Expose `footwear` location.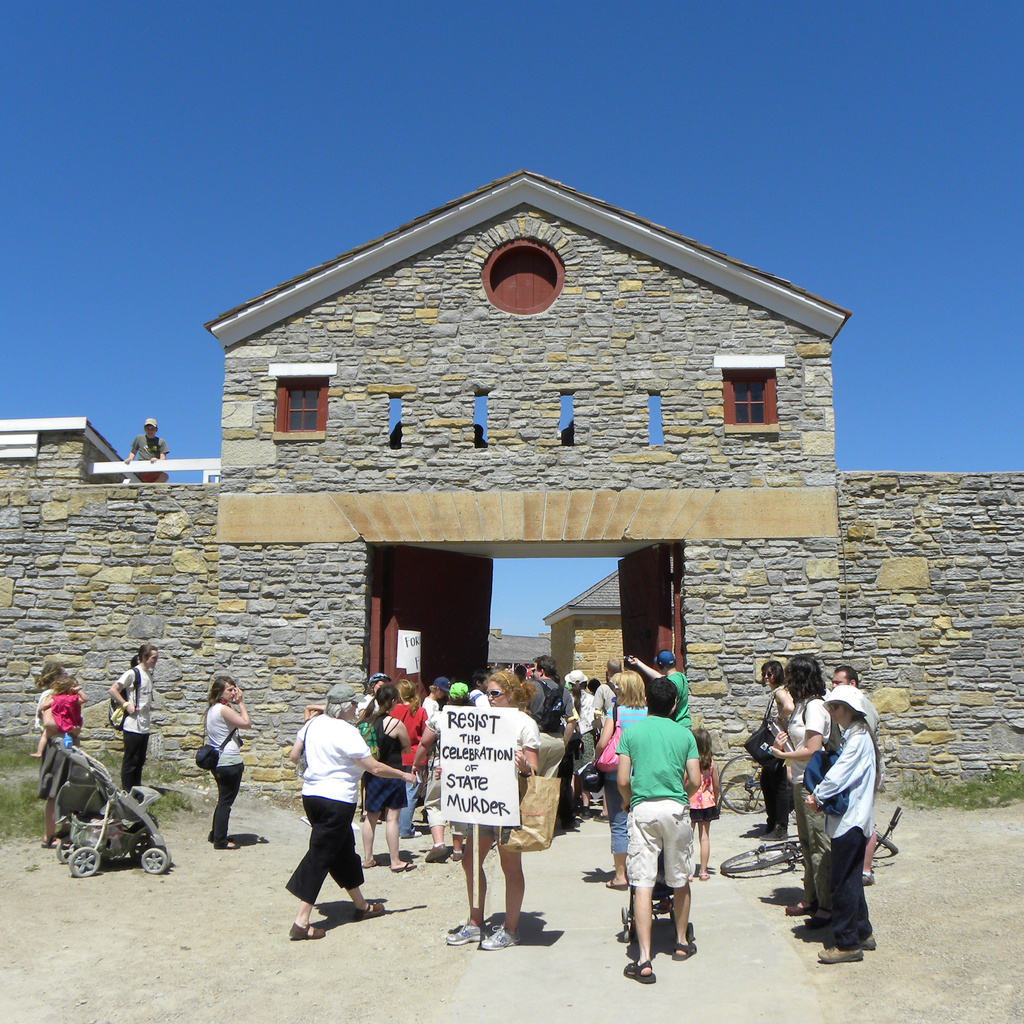
Exposed at 803:901:838:931.
